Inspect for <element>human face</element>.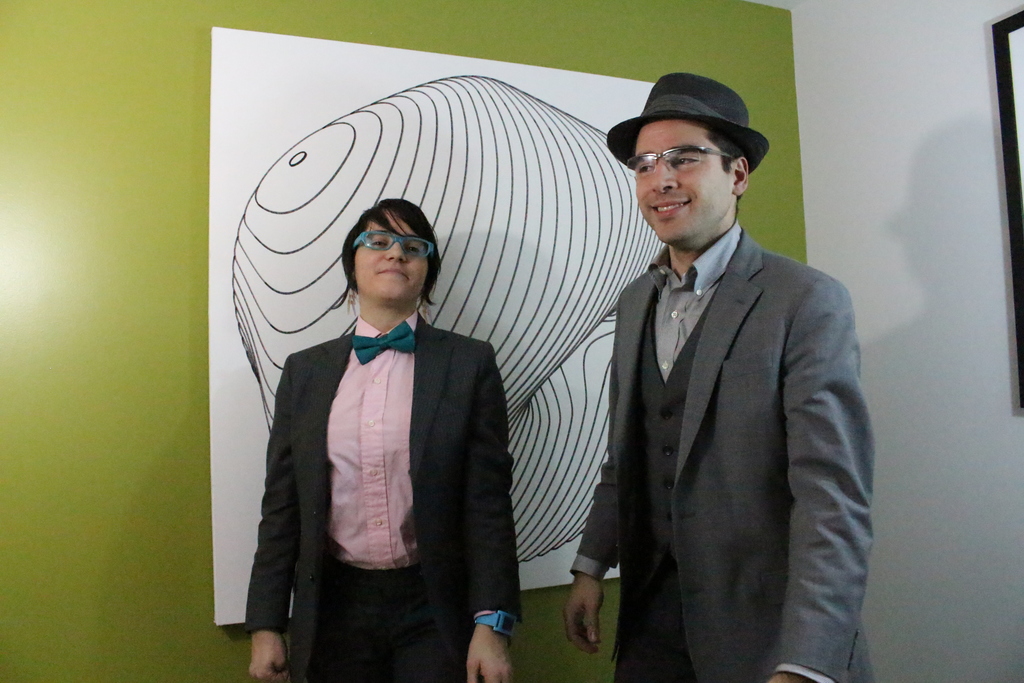
Inspection: x1=357 y1=211 x2=429 y2=304.
